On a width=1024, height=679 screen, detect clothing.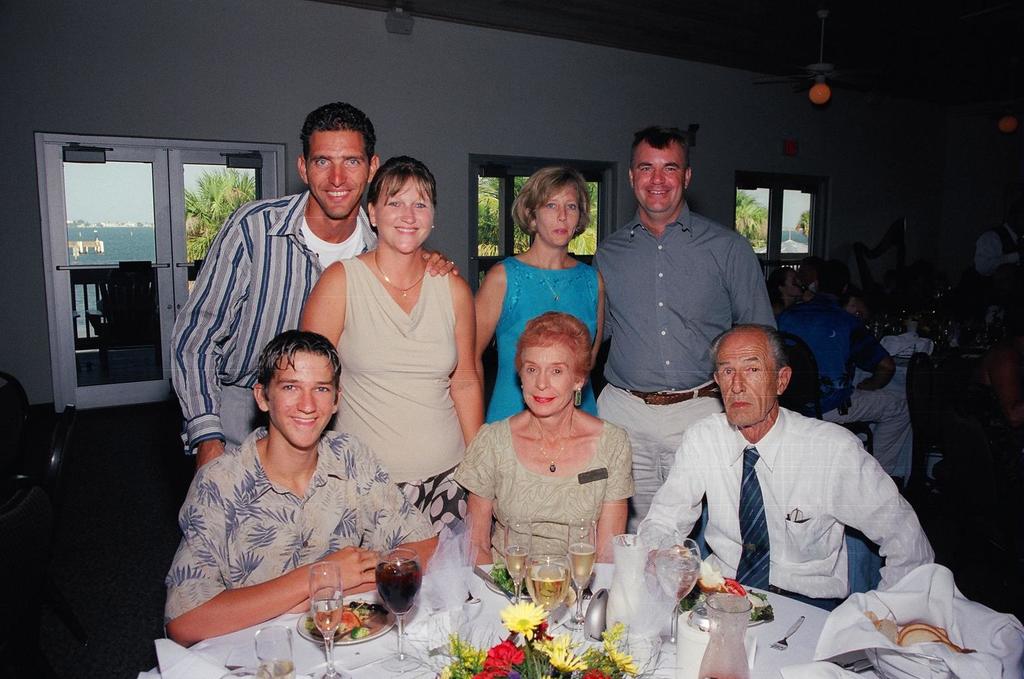
(left=775, top=307, right=884, bottom=402).
